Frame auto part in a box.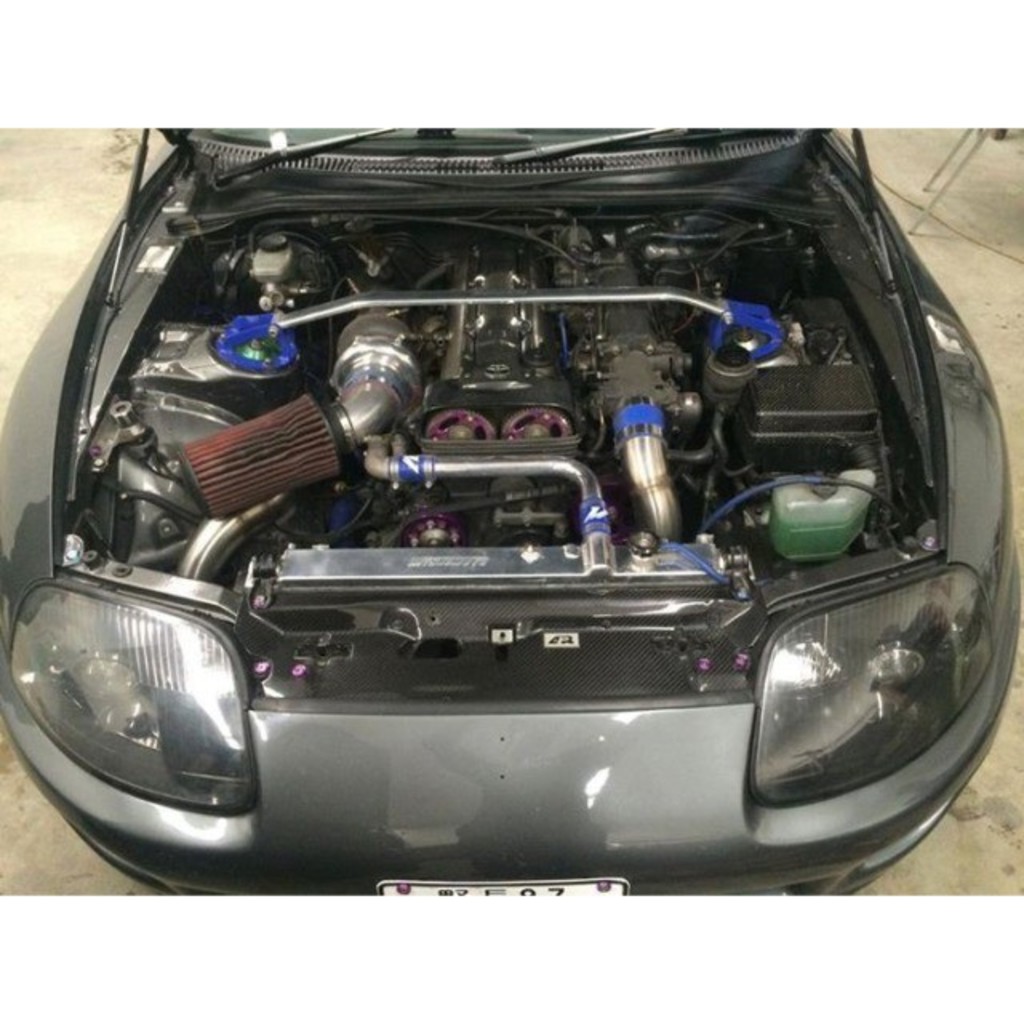
<box>34,557,270,840</box>.
